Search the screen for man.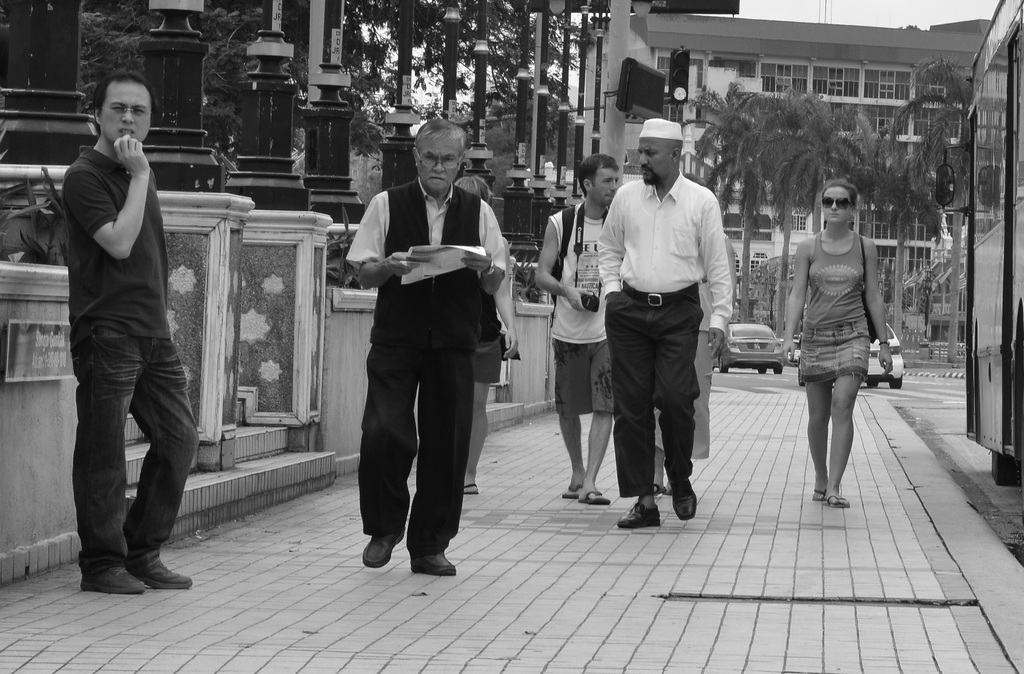
Found at box(532, 153, 638, 505).
